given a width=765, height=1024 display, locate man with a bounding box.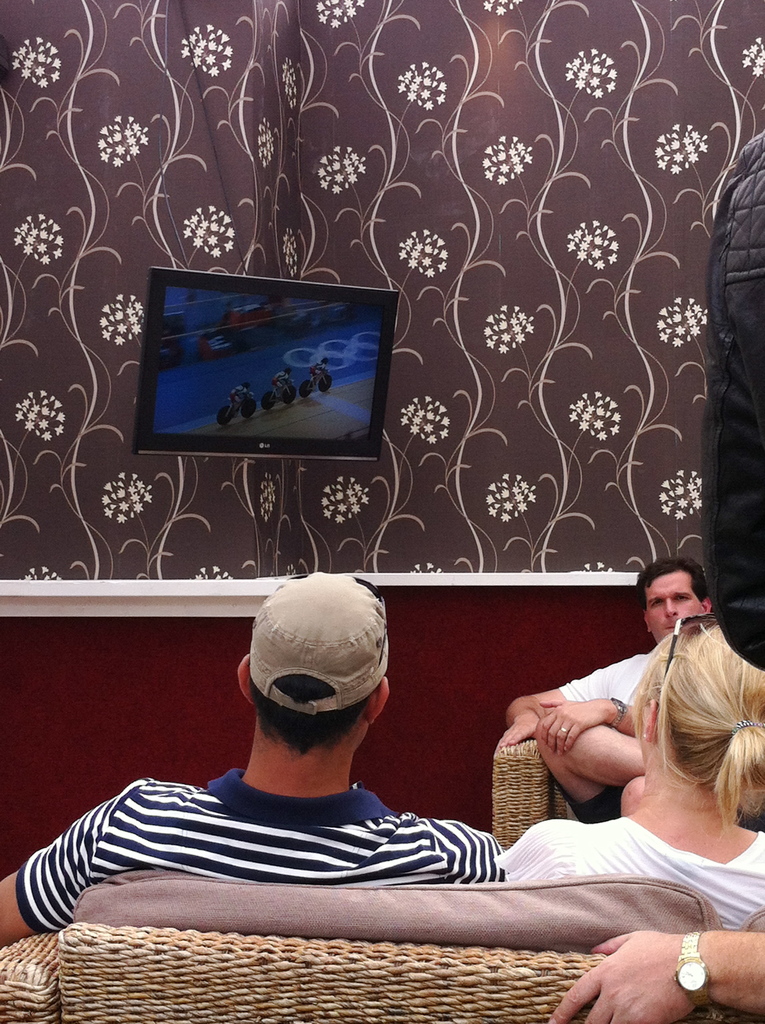
Located: [left=47, top=575, right=547, bottom=950].
